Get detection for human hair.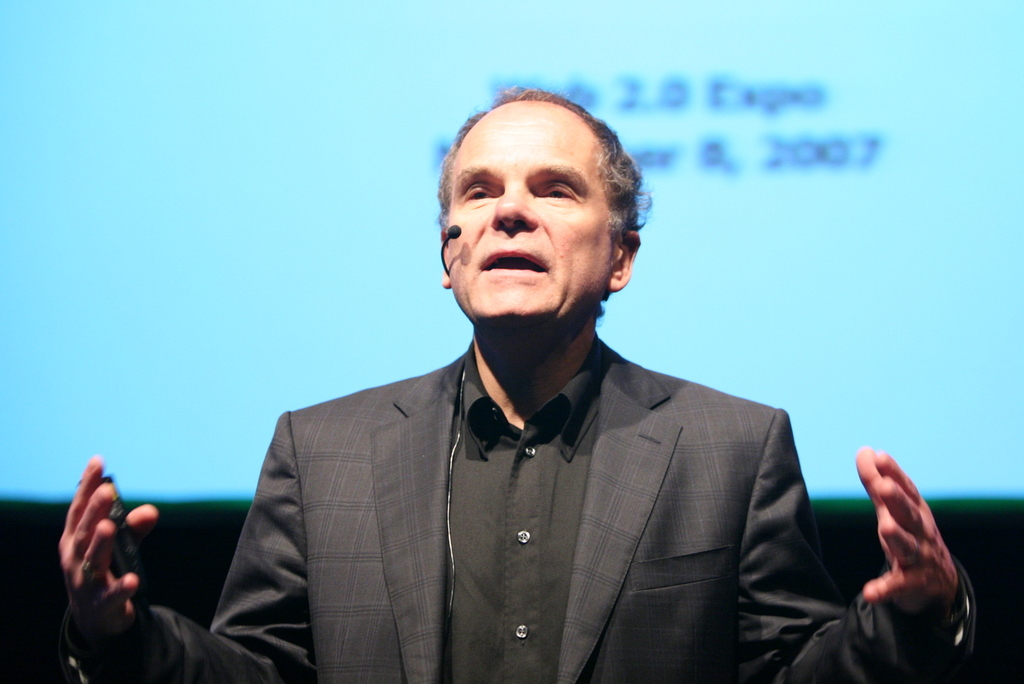
Detection: select_region(438, 89, 649, 281).
